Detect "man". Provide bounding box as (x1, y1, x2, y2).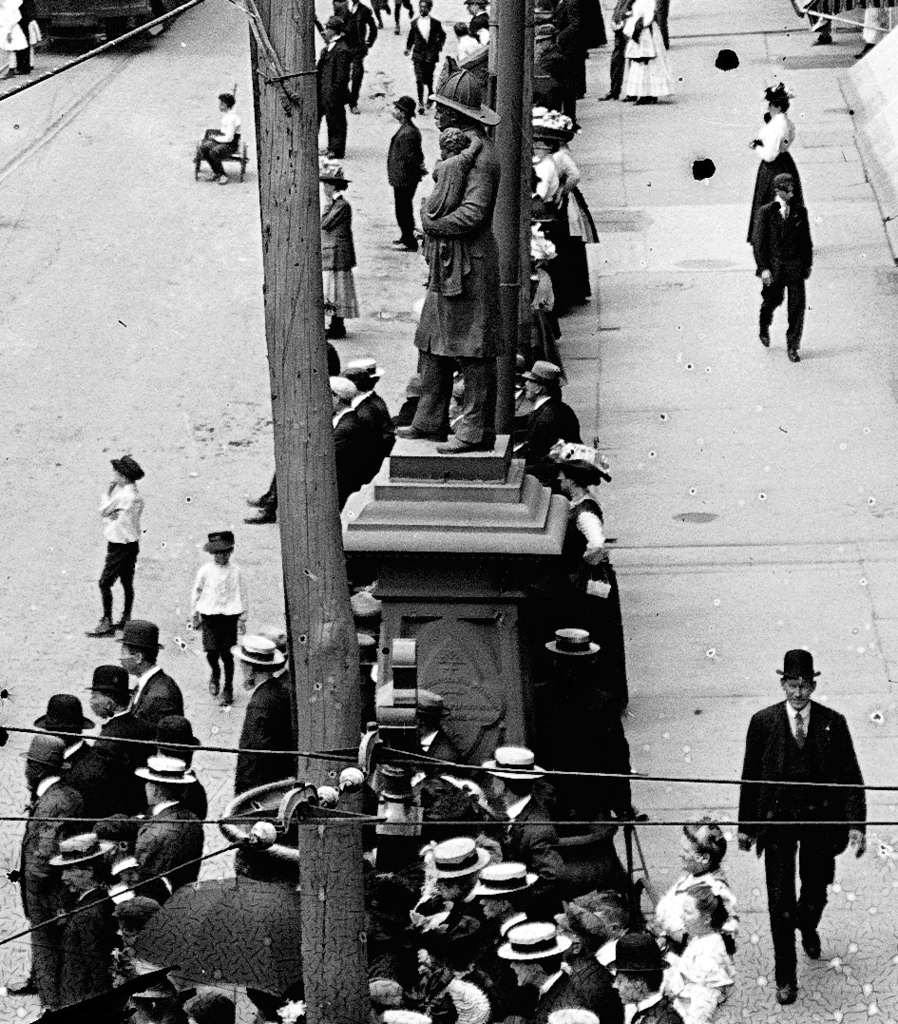
(332, 377, 381, 507).
